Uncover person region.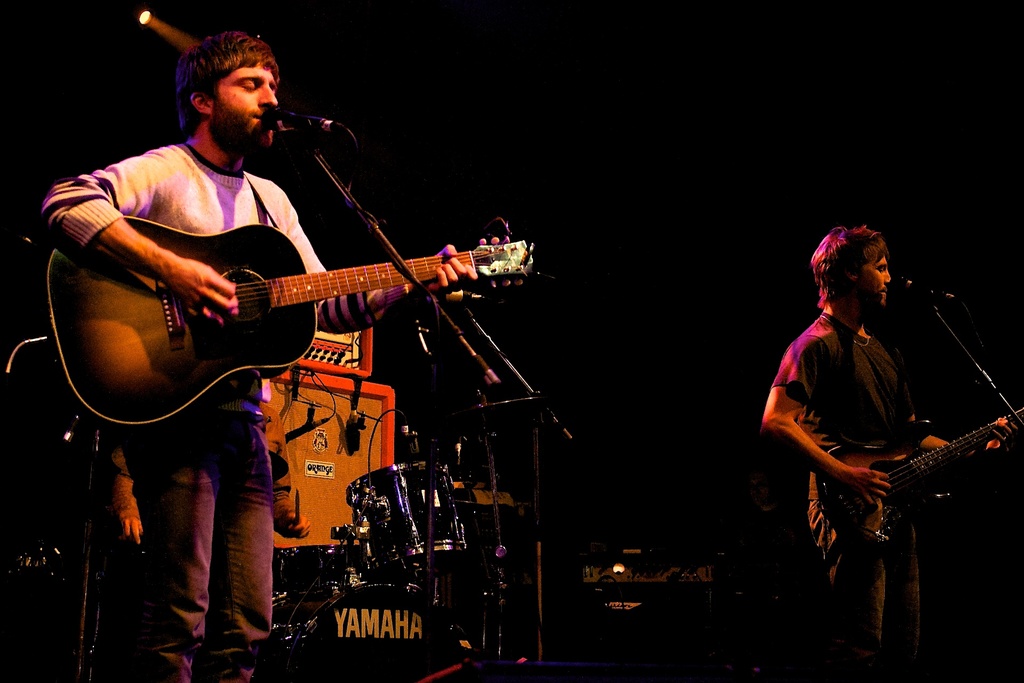
Uncovered: (x1=758, y1=227, x2=1022, y2=682).
